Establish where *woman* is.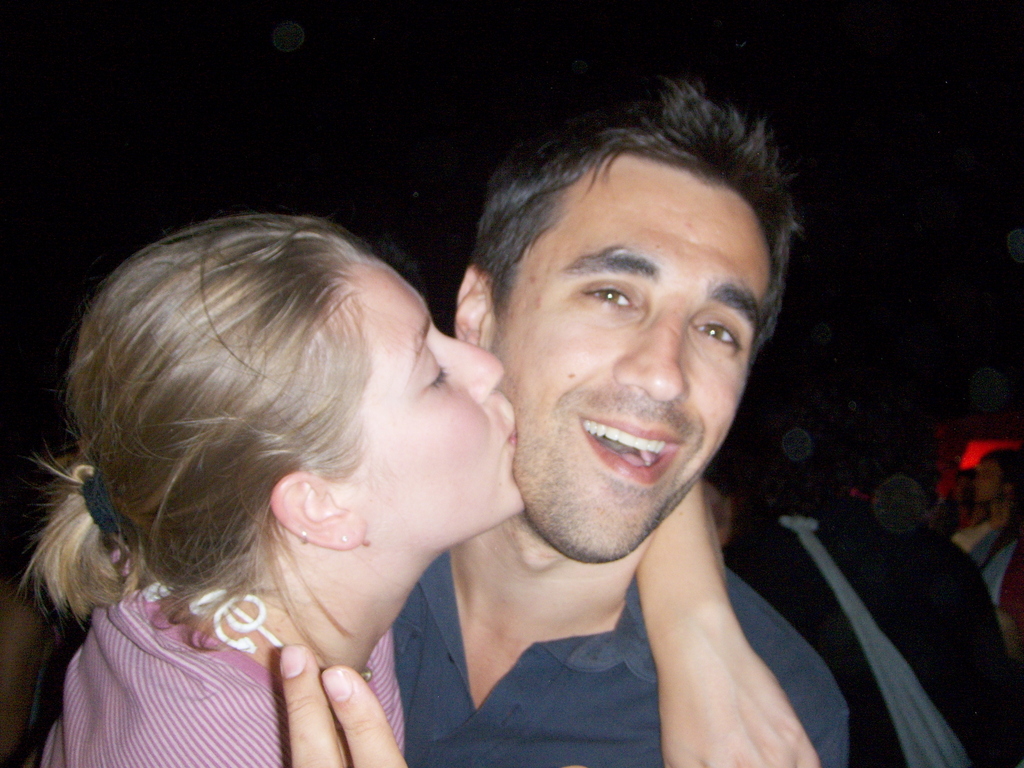
Established at (left=0, top=173, right=589, bottom=767).
